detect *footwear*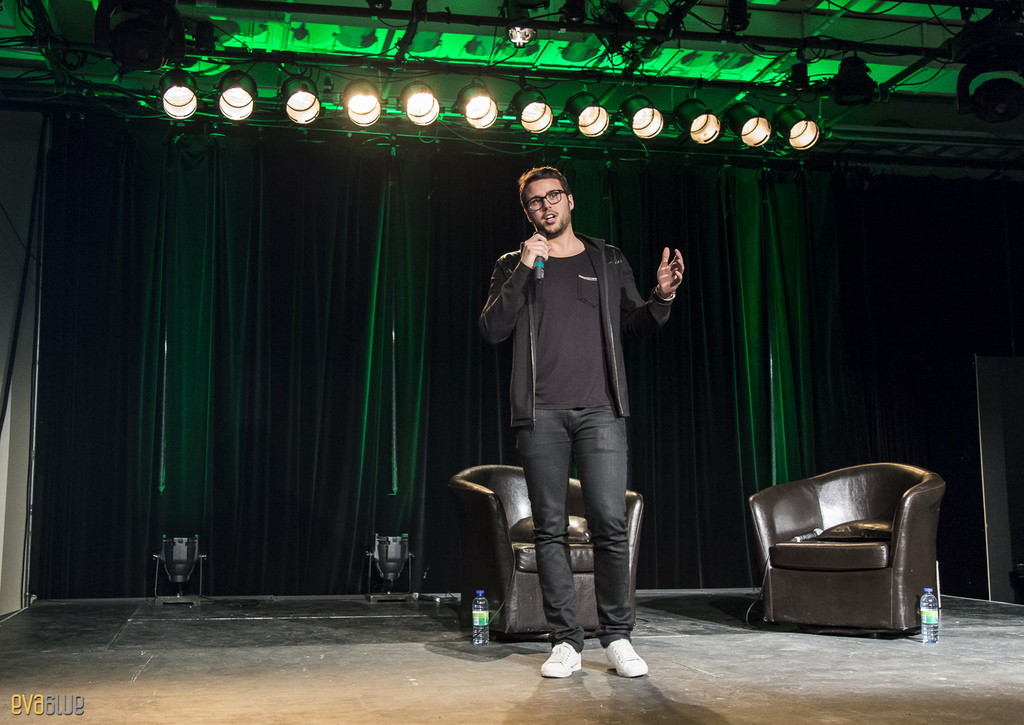
[575,625,653,694]
